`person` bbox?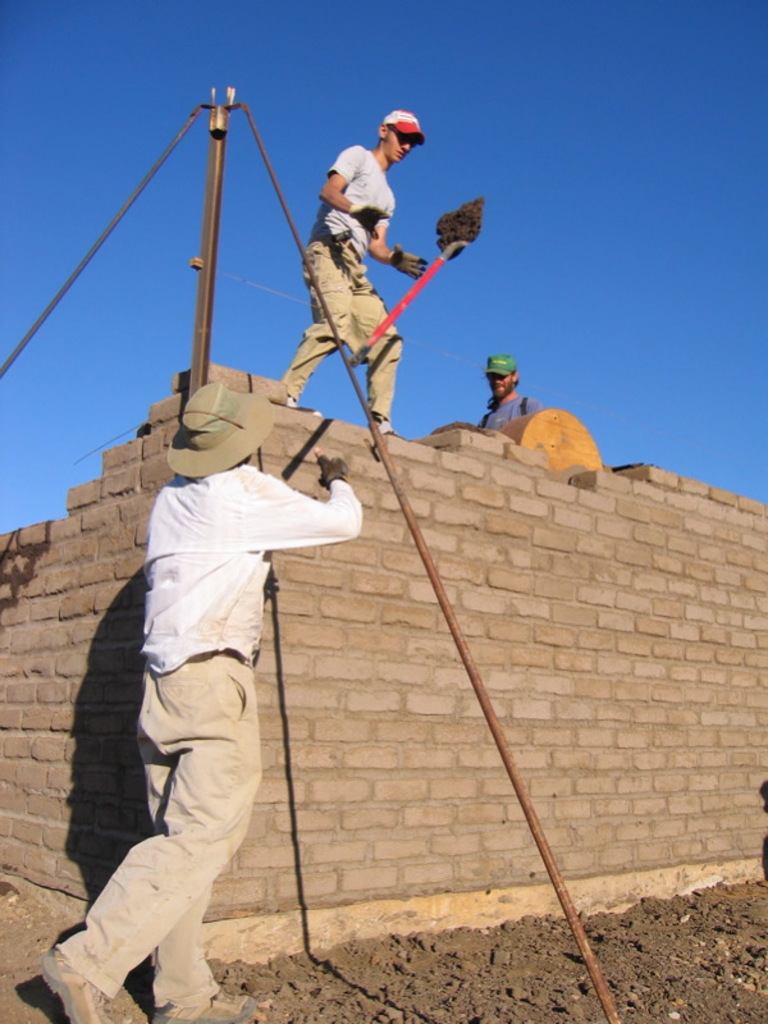
[x1=287, y1=110, x2=410, y2=410]
